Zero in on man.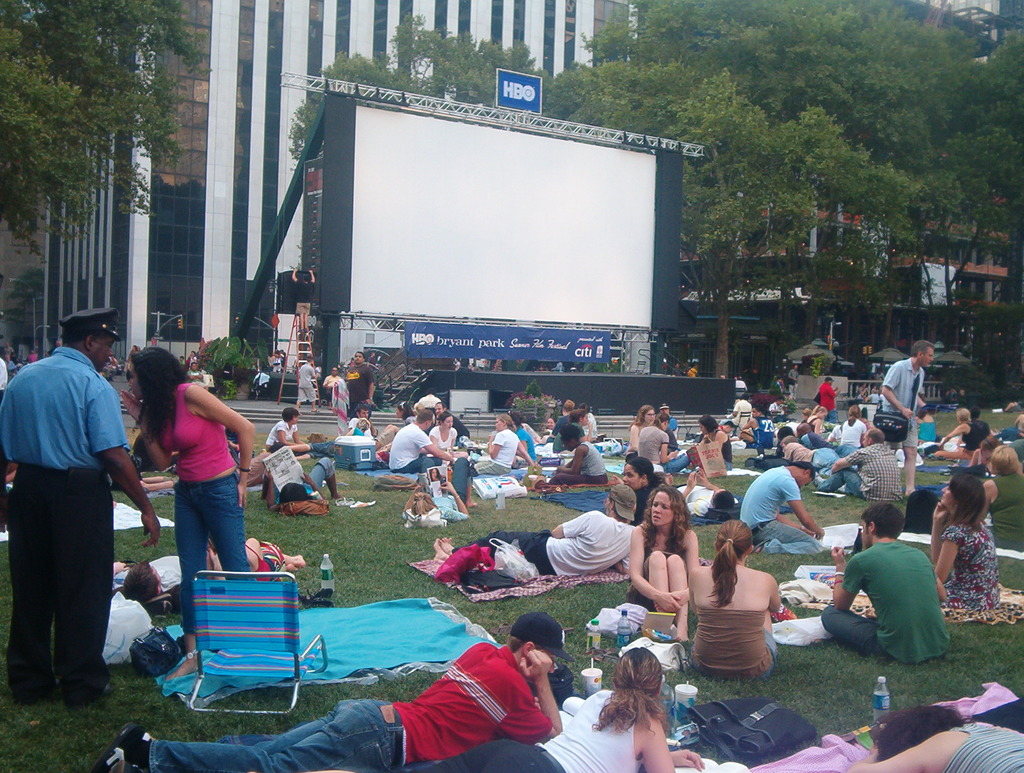
Zeroed in: crop(349, 405, 376, 426).
